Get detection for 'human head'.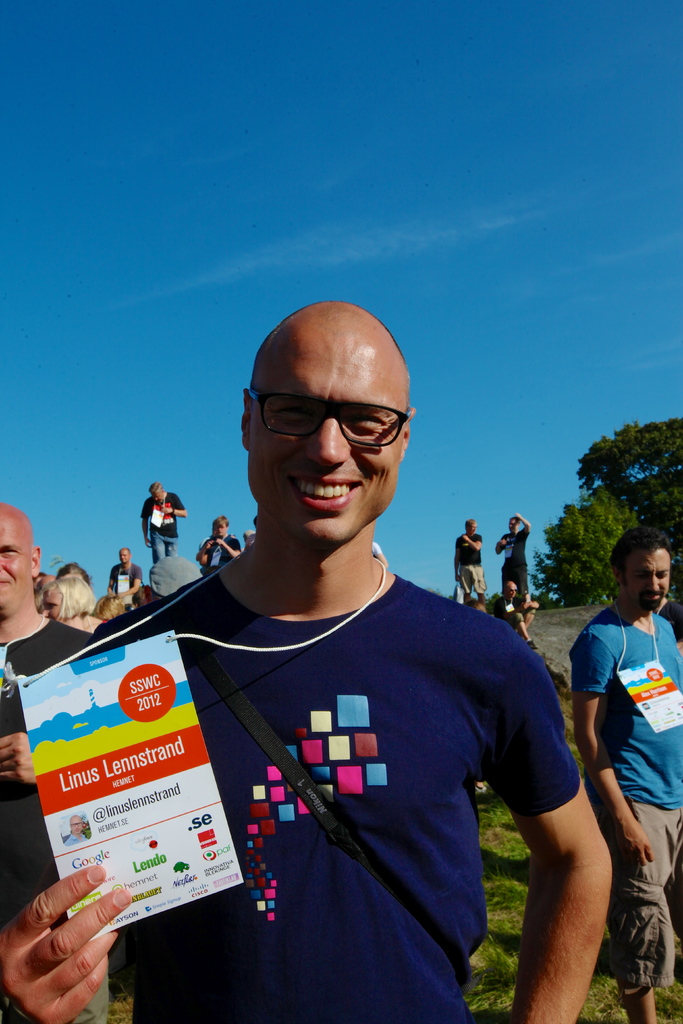
Detection: (611,525,670,614).
